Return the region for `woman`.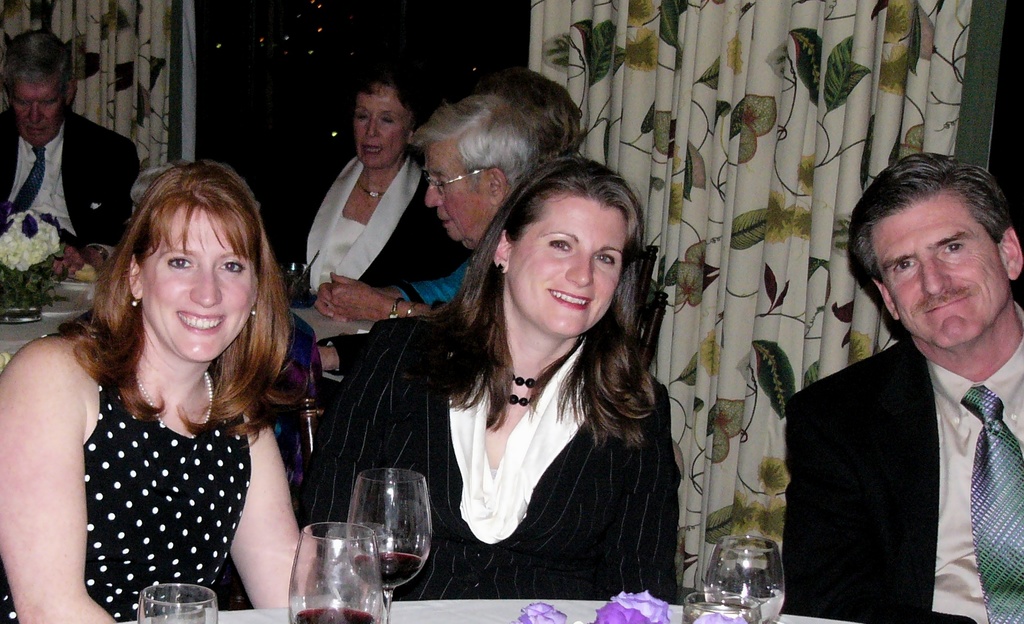
locate(0, 154, 336, 623).
